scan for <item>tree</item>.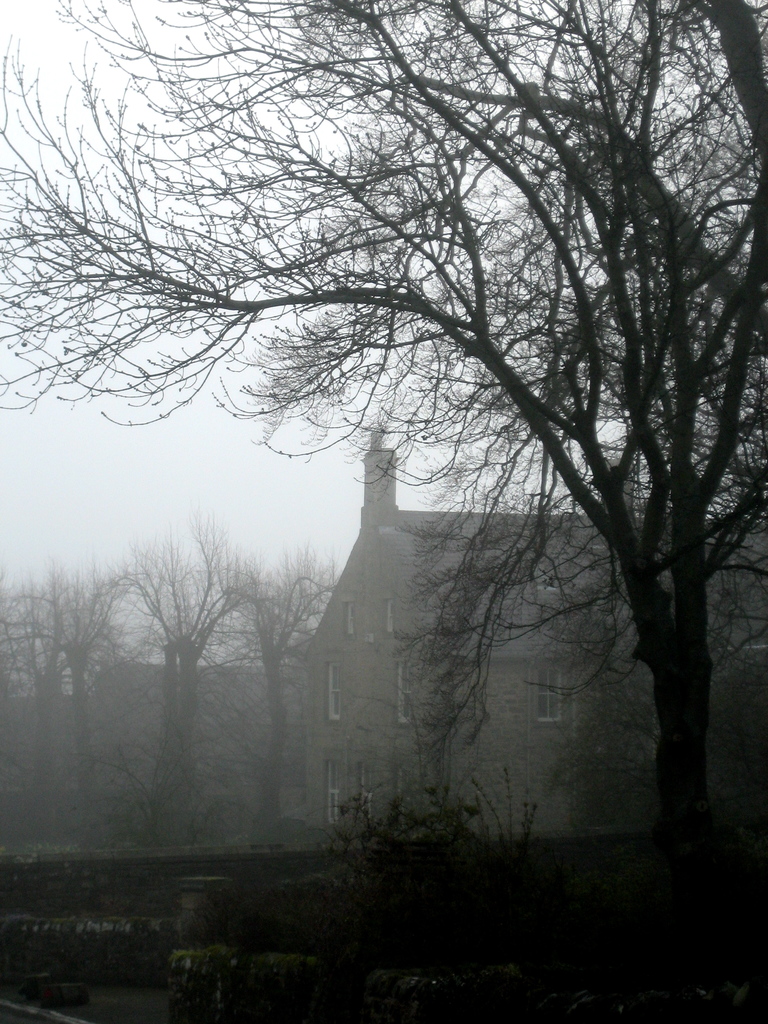
Scan result: 226,554,344,829.
